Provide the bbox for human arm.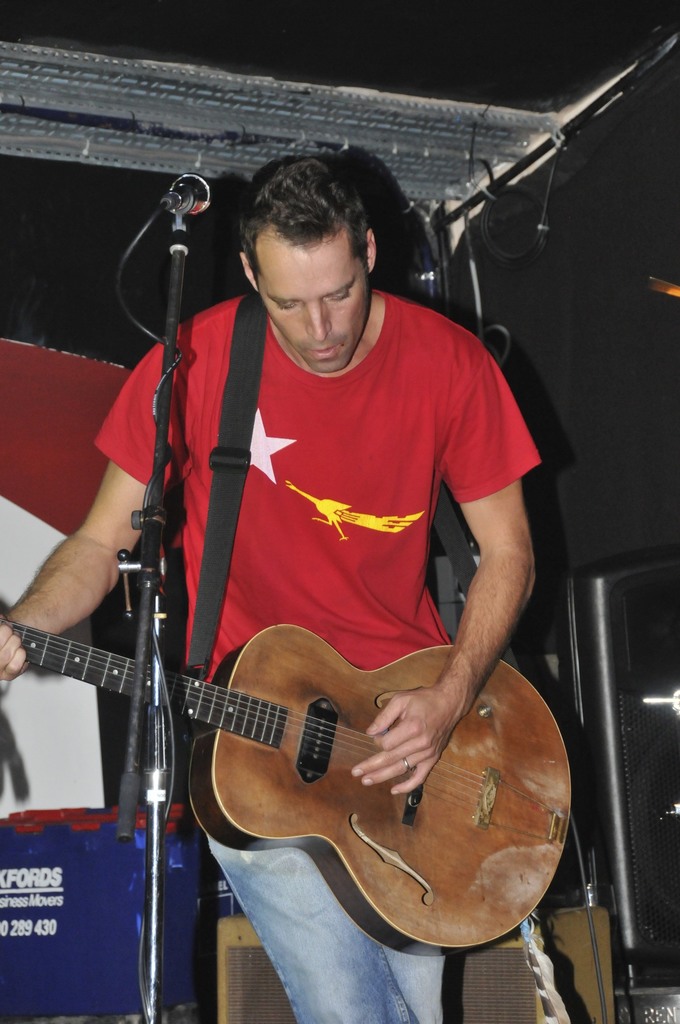
0,339,186,682.
